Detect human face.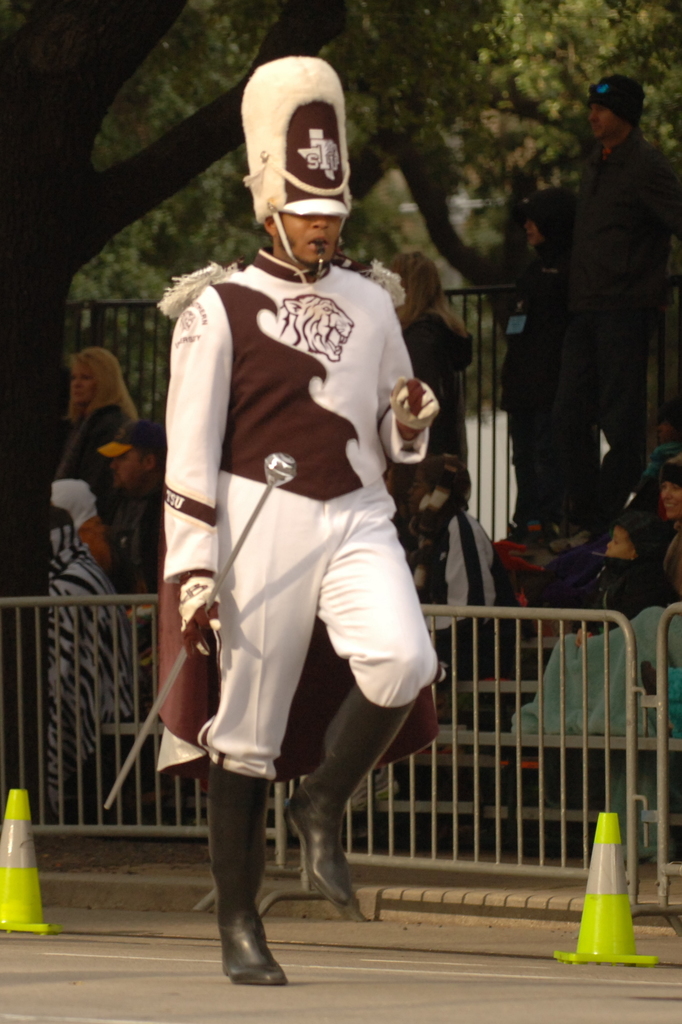
Detected at (left=282, top=213, right=339, bottom=260).
